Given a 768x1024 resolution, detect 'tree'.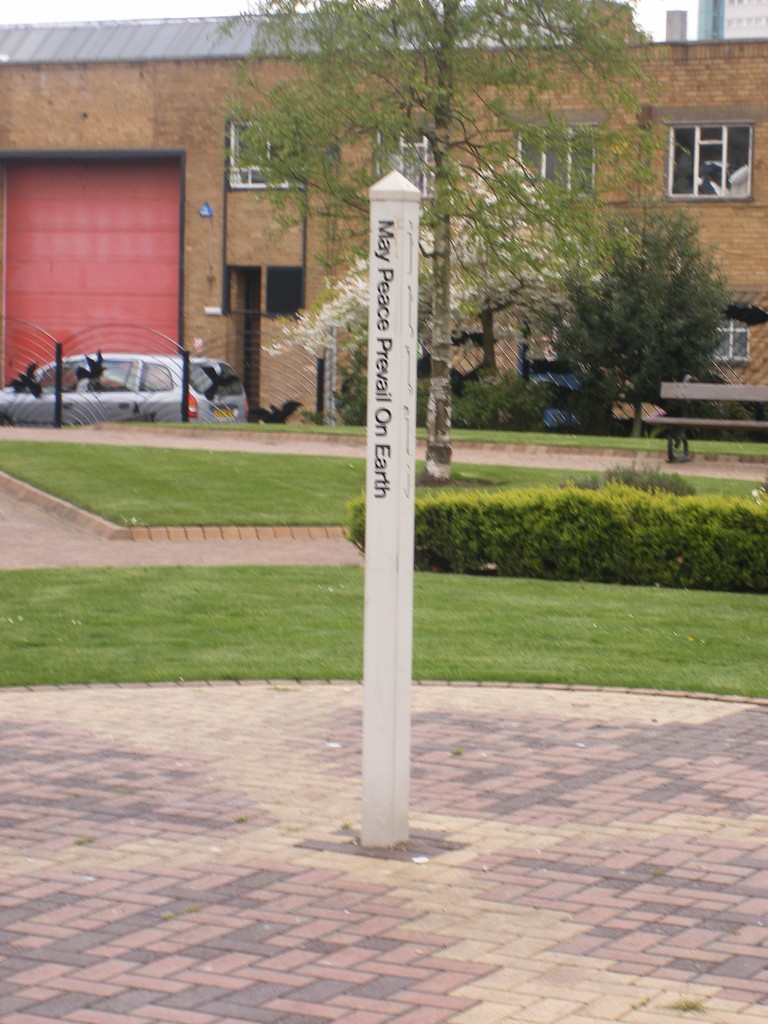
(503, 164, 748, 408).
